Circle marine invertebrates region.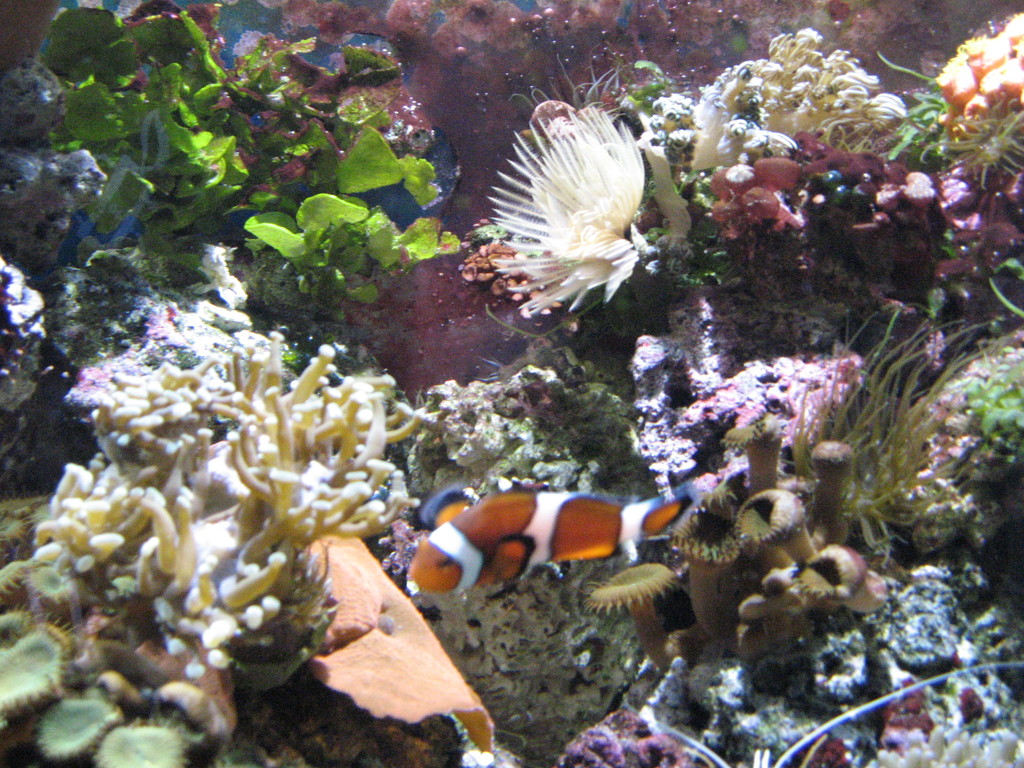
Region: [left=0, top=497, right=35, bottom=553].
